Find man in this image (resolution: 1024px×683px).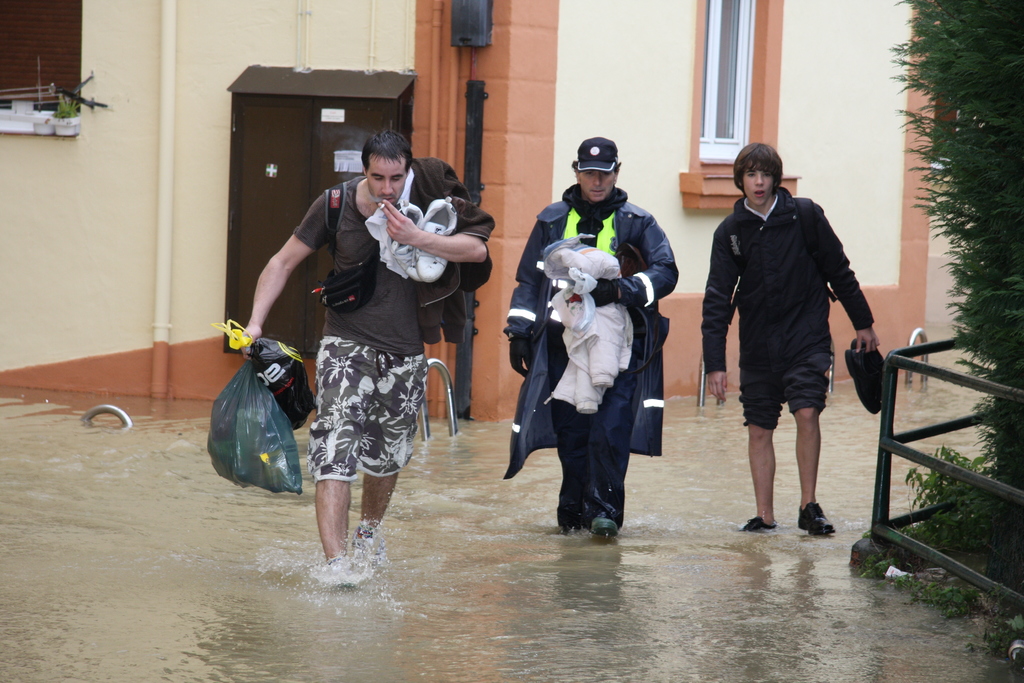
(x1=241, y1=134, x2=493, y2=573).
